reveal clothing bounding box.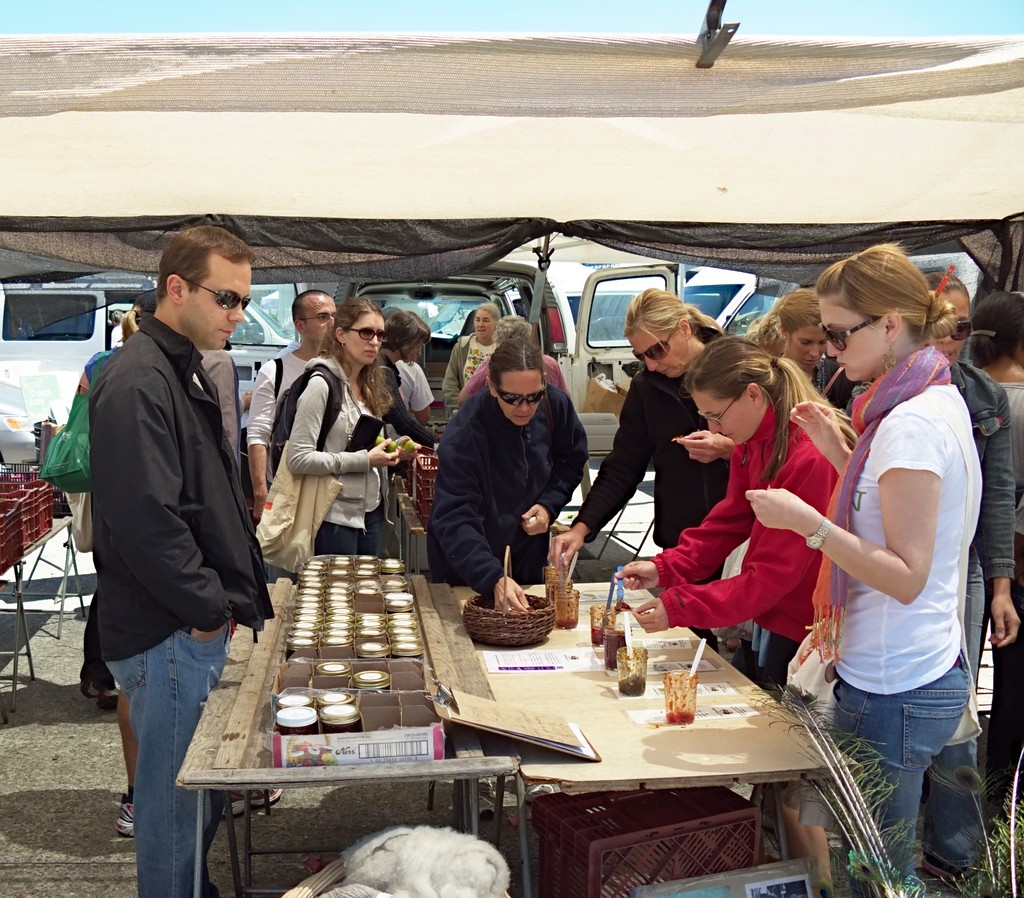
Revealed: region(385, 356, 434, 427).
